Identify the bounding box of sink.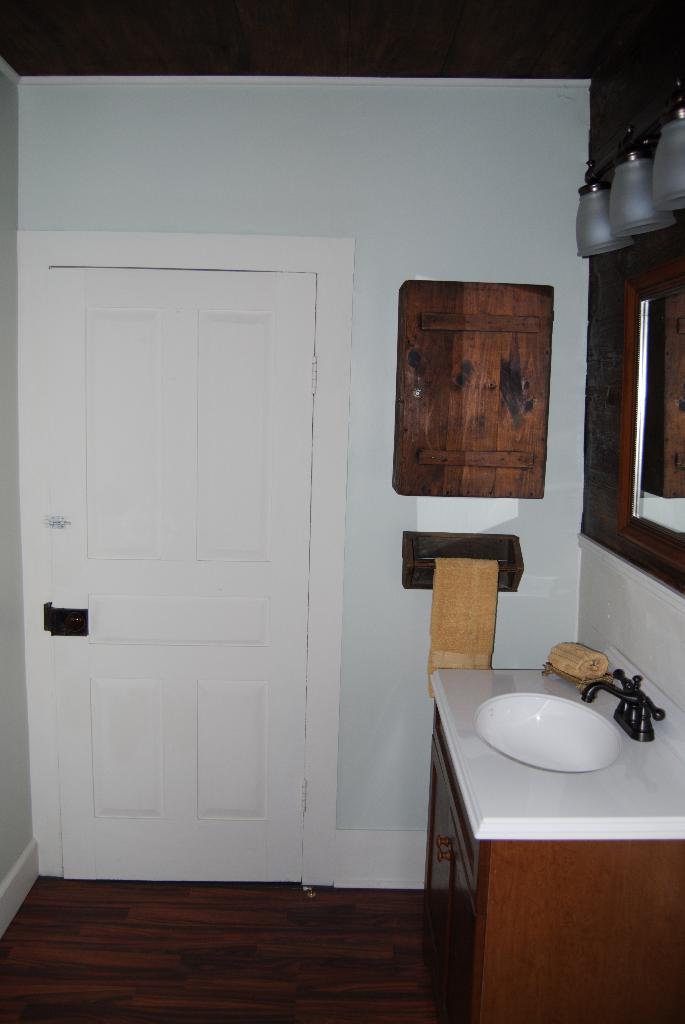
bbox=(436, 646, 661, 851).
